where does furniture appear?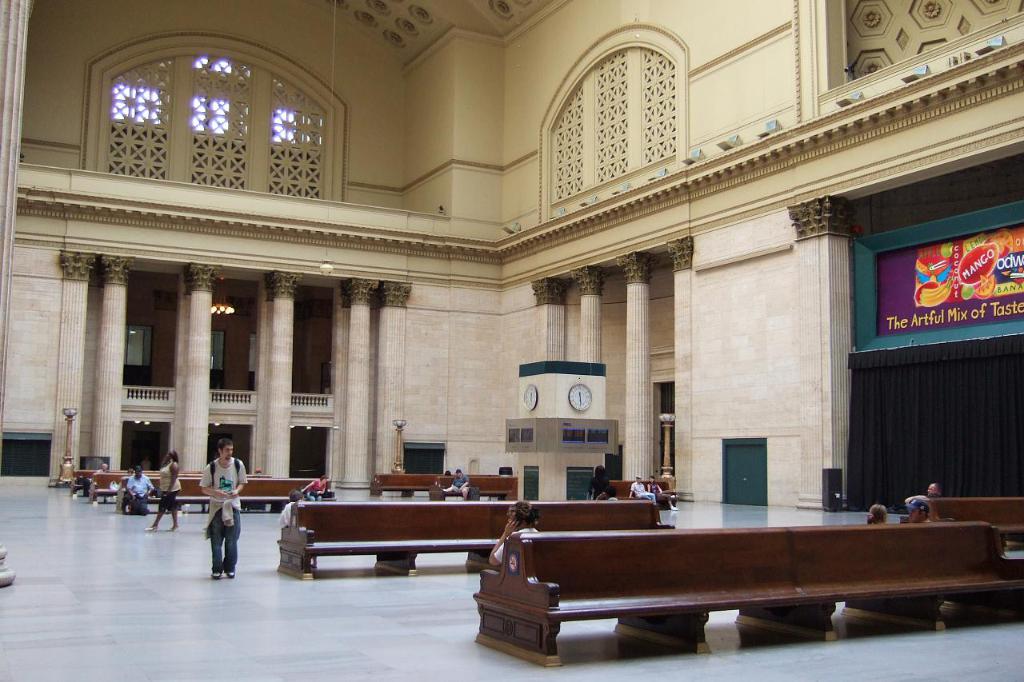
Appears at l=275, t=500, r=675, b=581.
